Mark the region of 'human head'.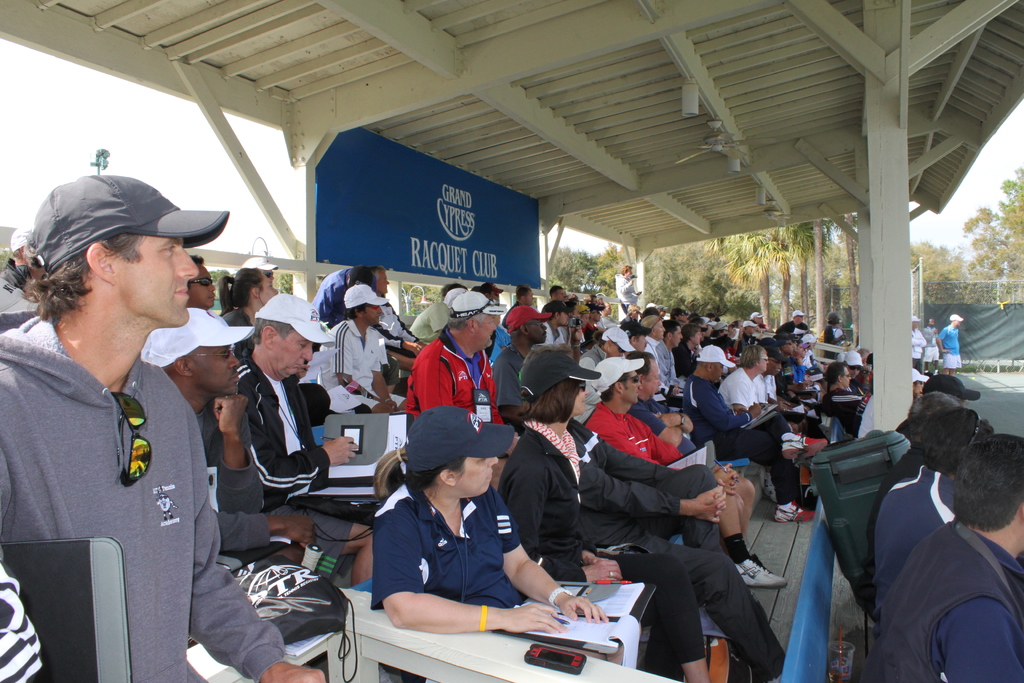
Region: l=479, t=279, r=502, b=304.
